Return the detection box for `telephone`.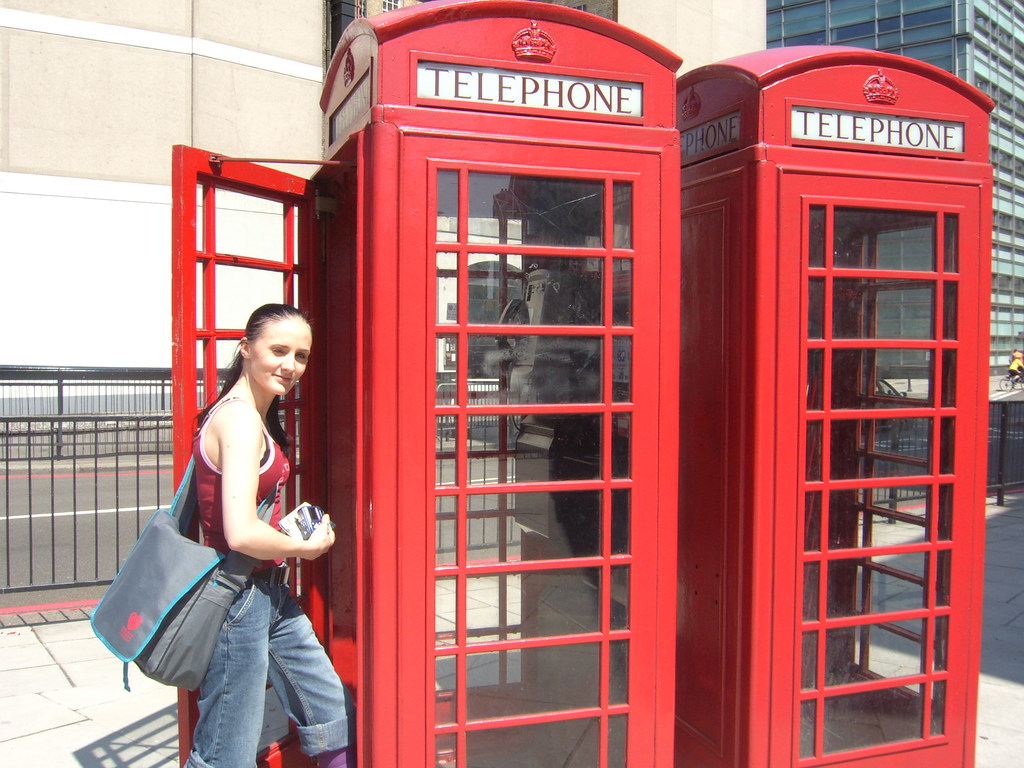
{"x1": 500, "y1": 268, "x2": 597, "y2": 372}.
